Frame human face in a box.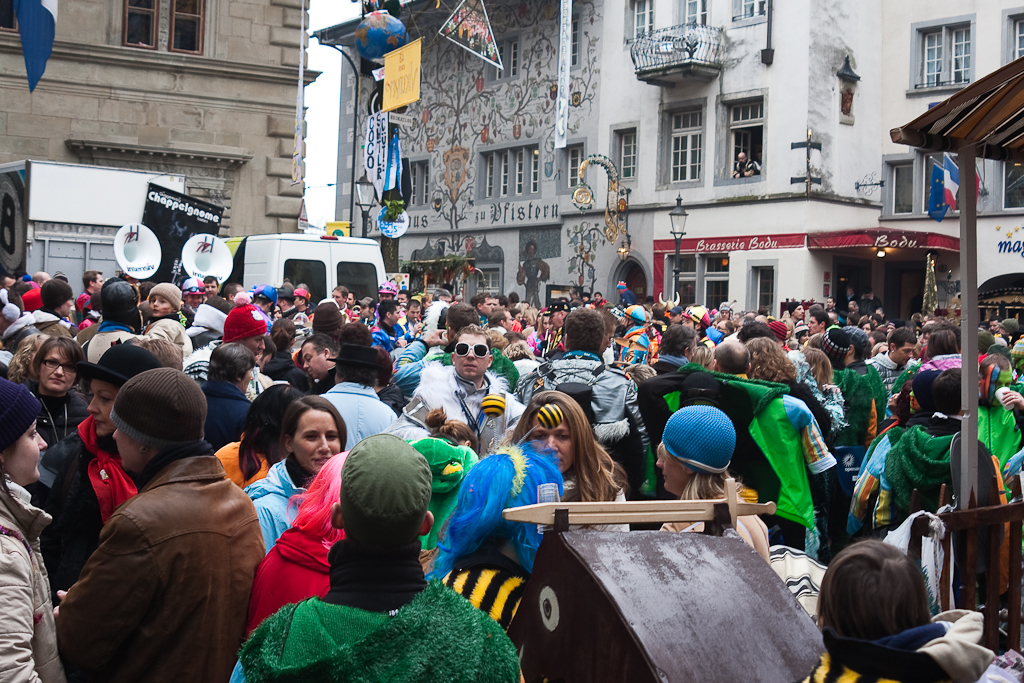
box=[293, 409, 342, 473].
